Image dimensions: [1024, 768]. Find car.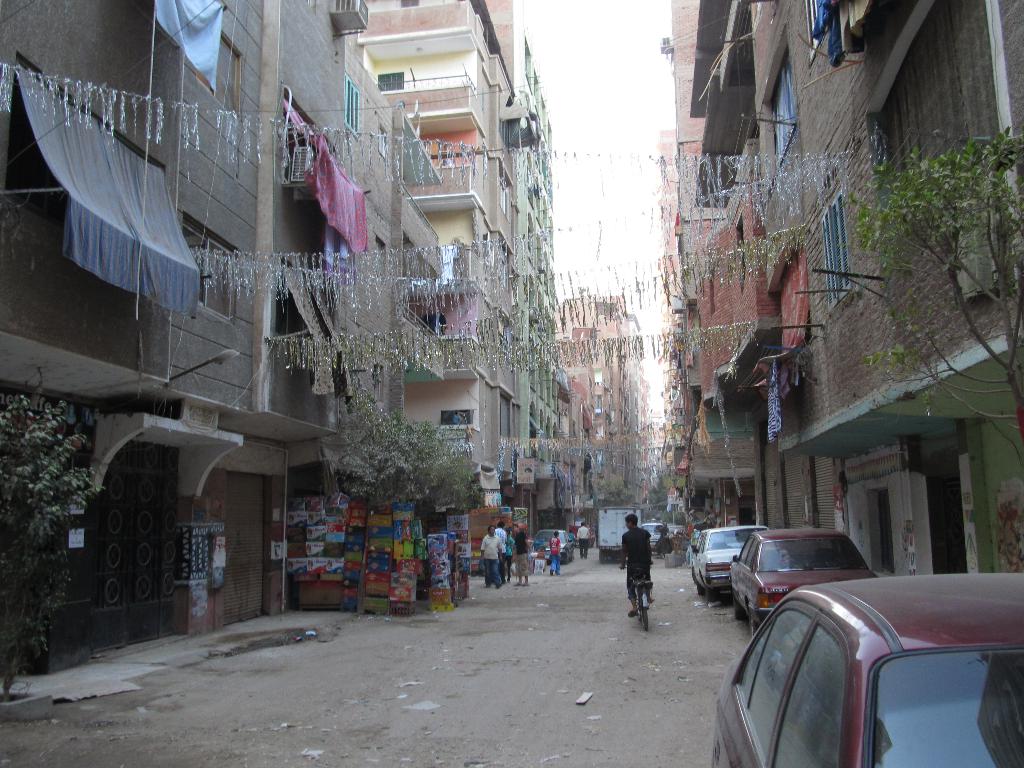
<region>691, 524, 756, 598</region>.
